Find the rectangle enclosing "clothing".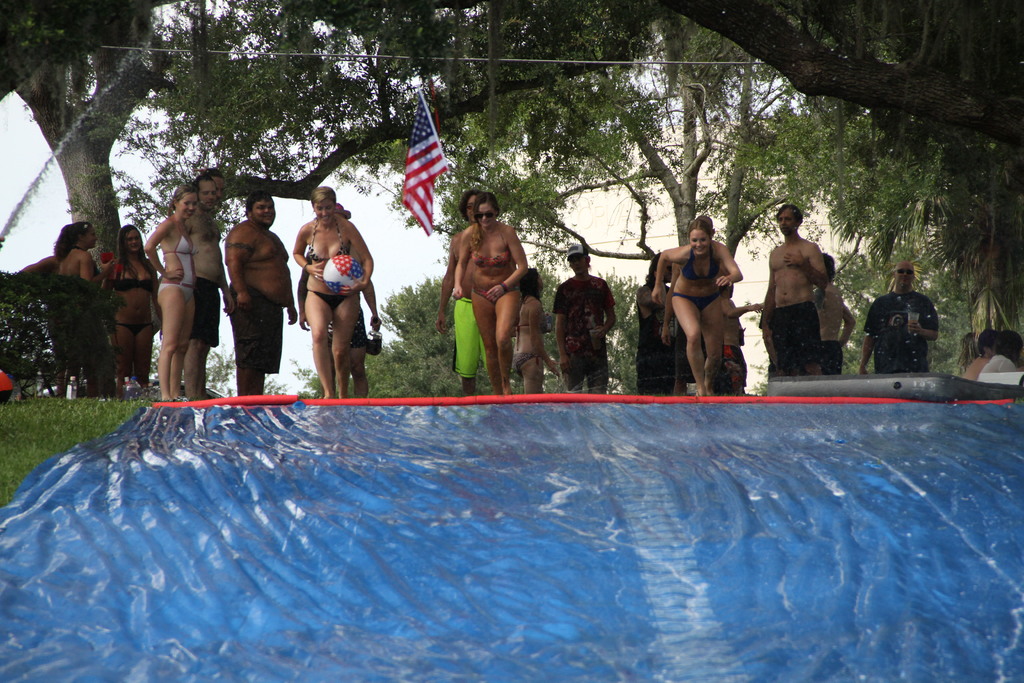
[left=637, top=281, right=677, bottom=393].
